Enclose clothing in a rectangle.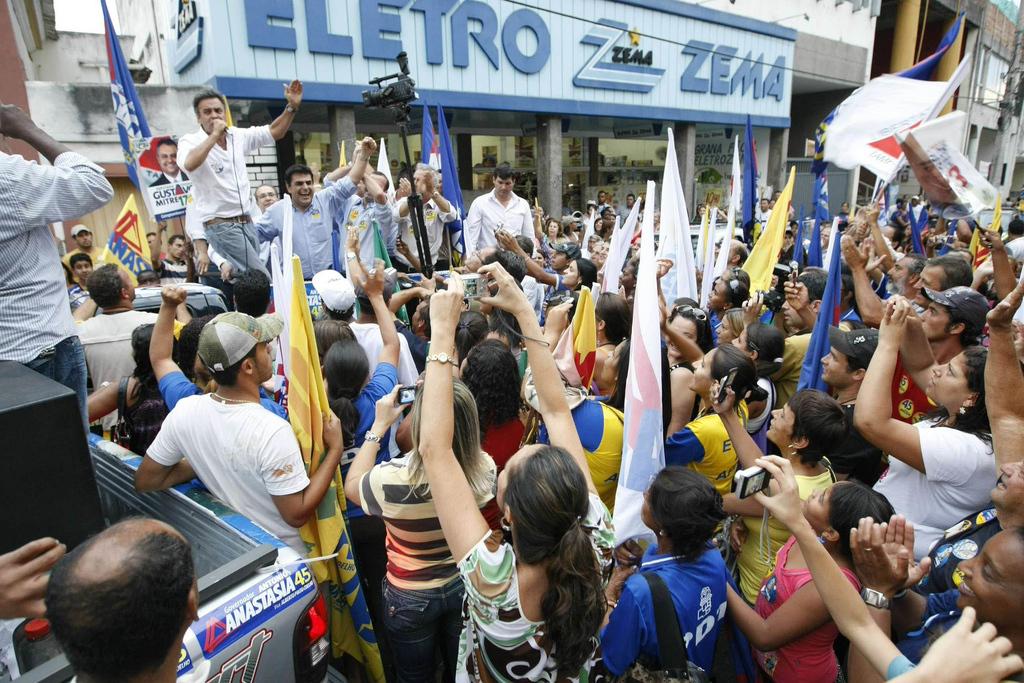
box=[478, 415, 525, 473].
